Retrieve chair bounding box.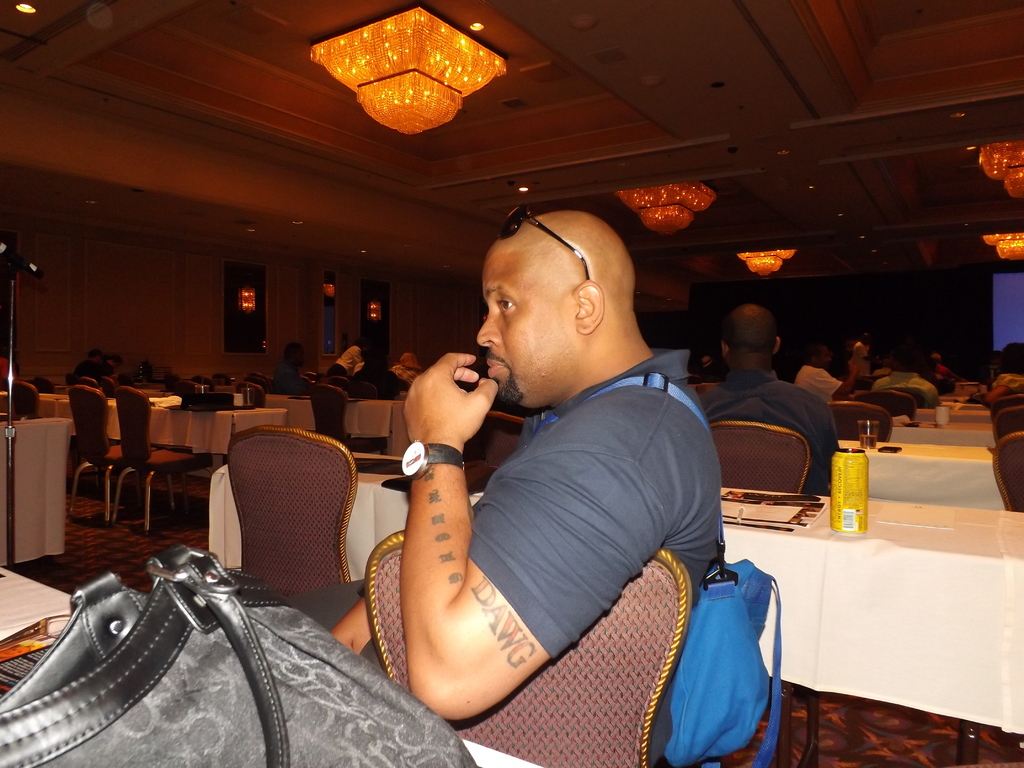
Bounding box: Rect(186, 378, 209, 394).
